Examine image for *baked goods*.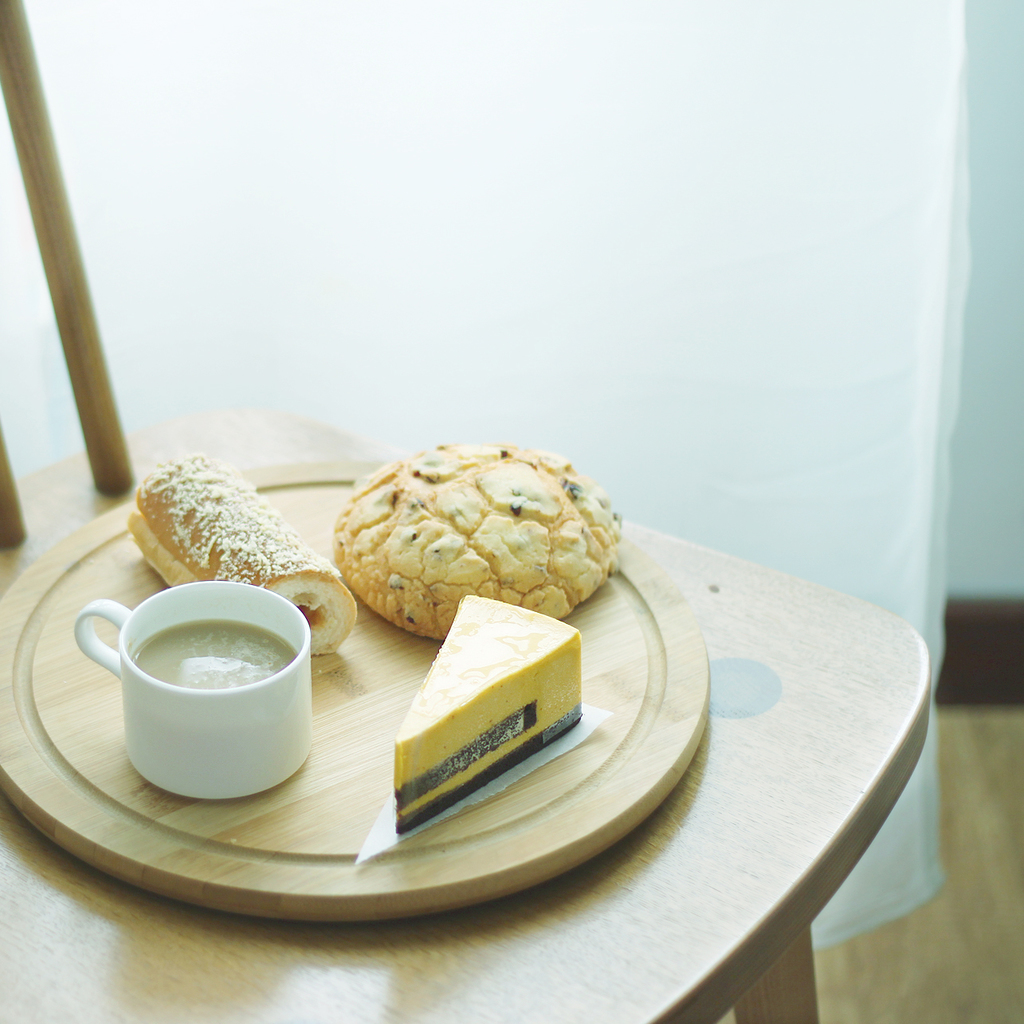
Examination result: crop(296, 458, 622, 644).
